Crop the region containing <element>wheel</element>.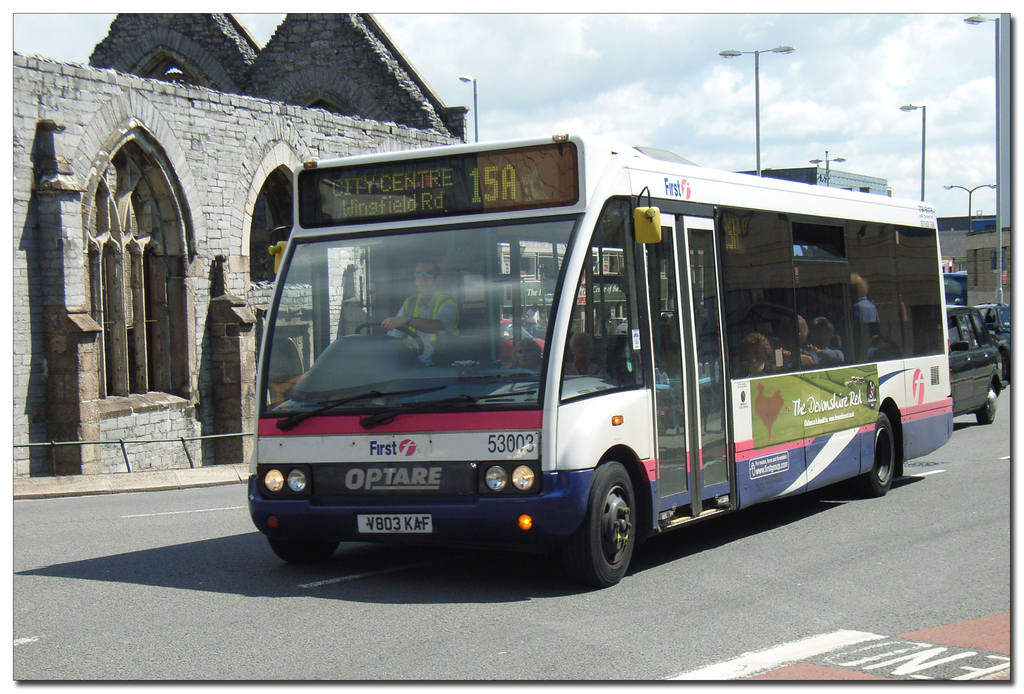
Crop region: 563 457 633 588.
